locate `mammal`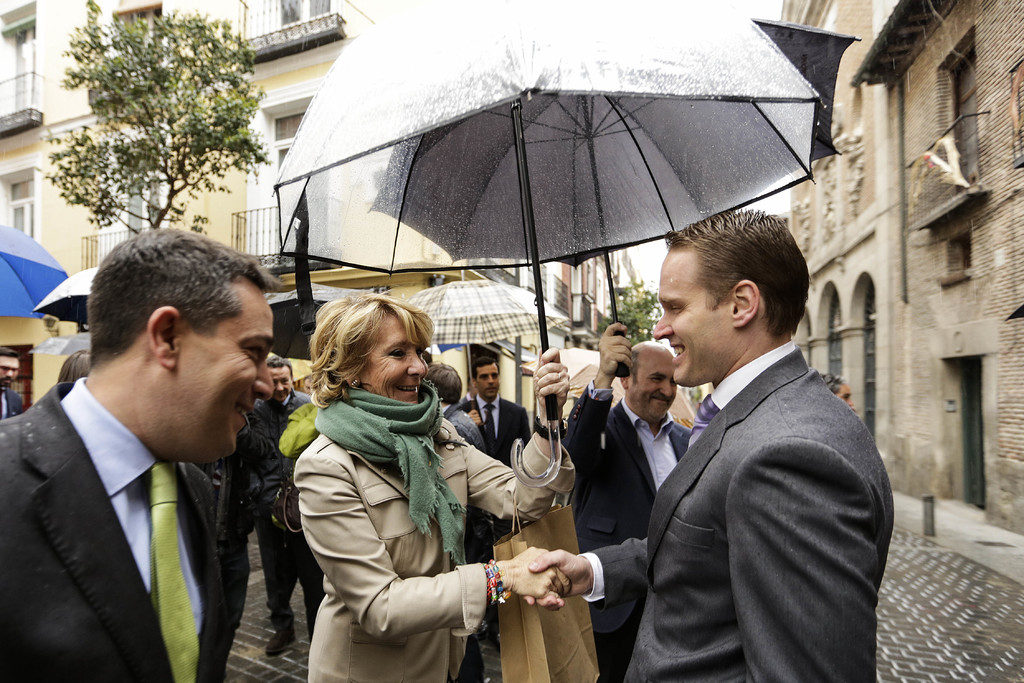
[left=292, top=290, right=572, bottom=682]
